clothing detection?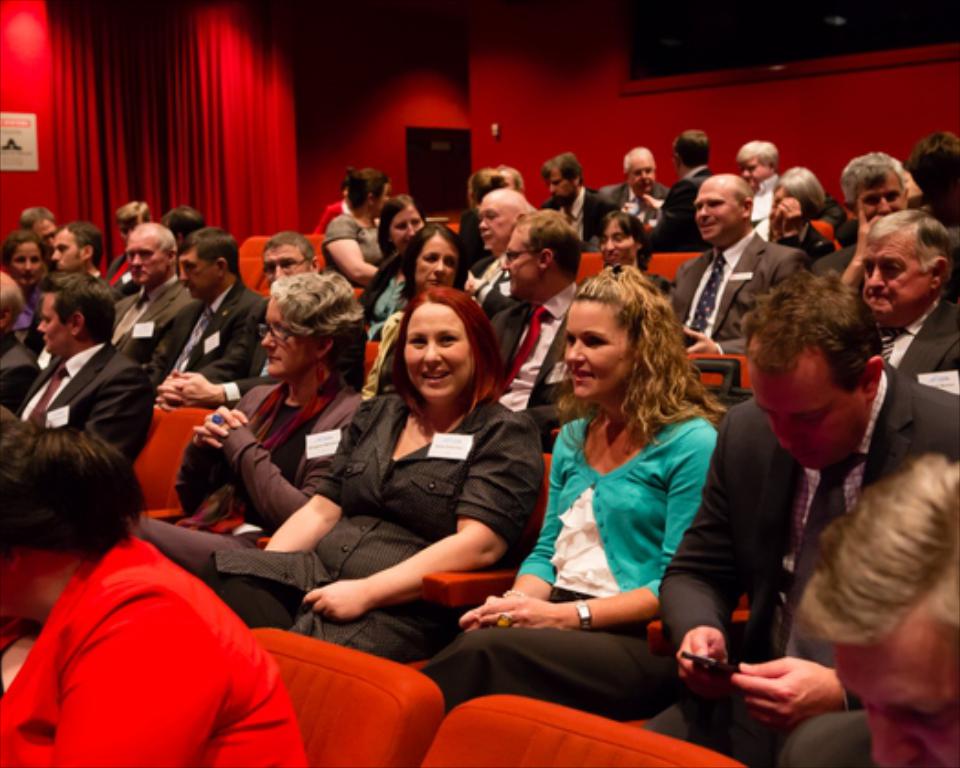
left=18, top=340, right=163, bottom=459
